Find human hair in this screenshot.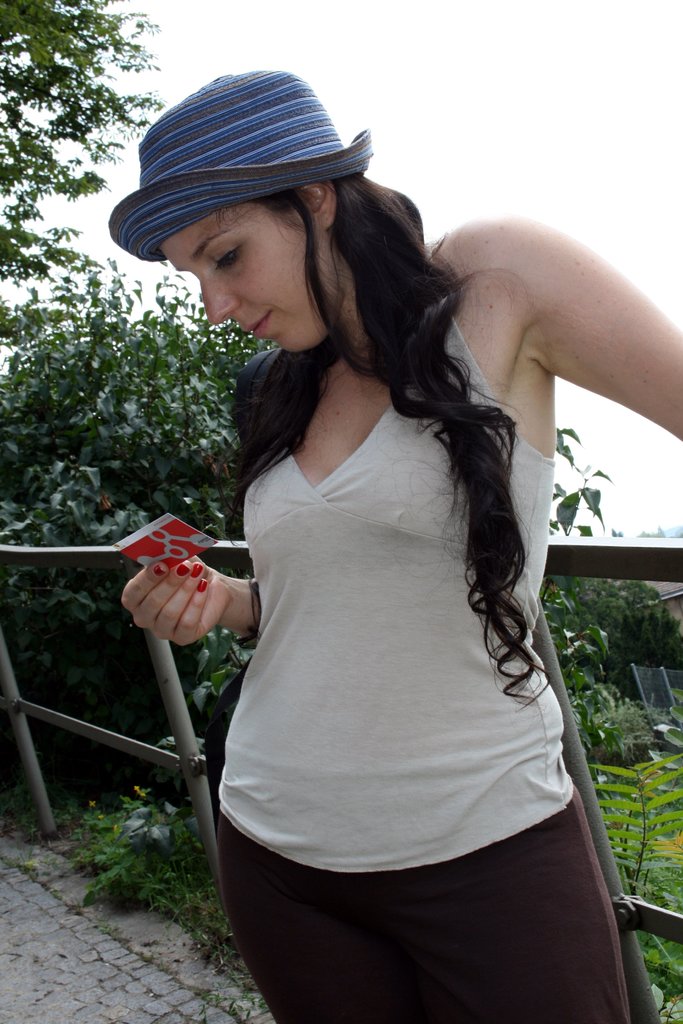
The bounding box for human hair is {"left": 156, "top": 102, "right": 563, "bottom": 677}.
